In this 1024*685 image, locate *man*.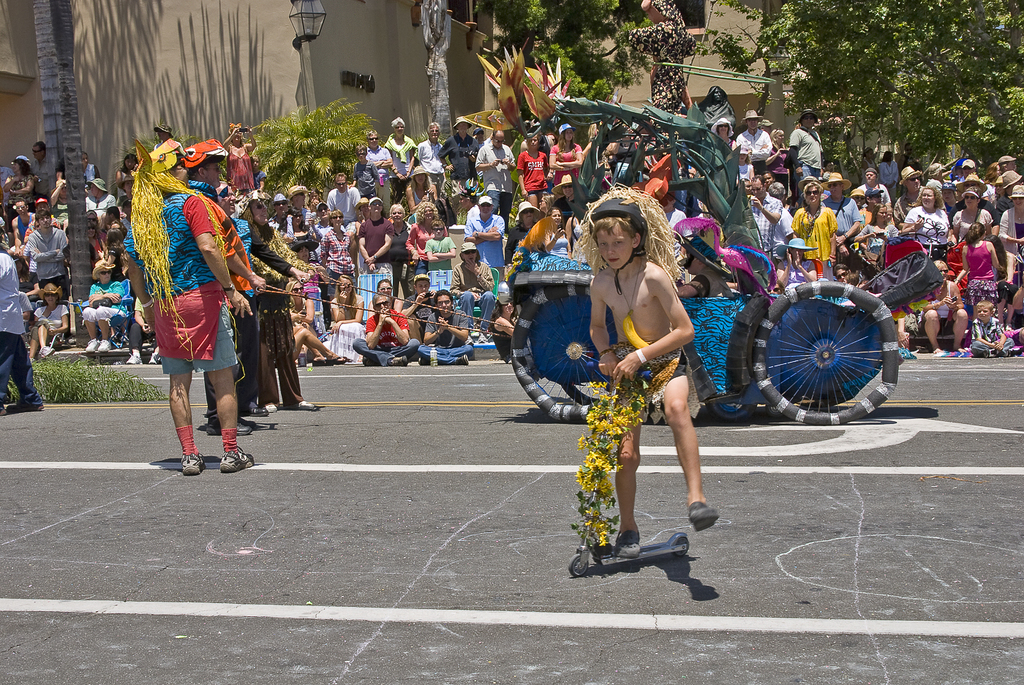
Bounding box: select_region(22, 205, 69, 294).
